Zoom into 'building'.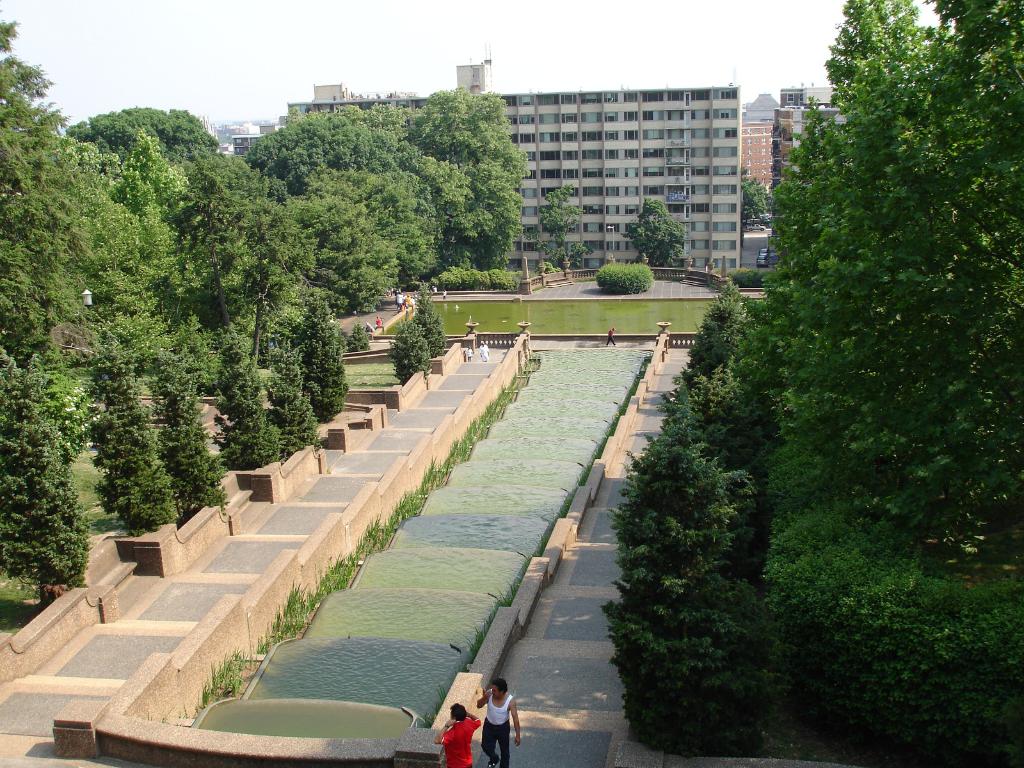
Zoom target: locate(292, 37, 740, 278).
